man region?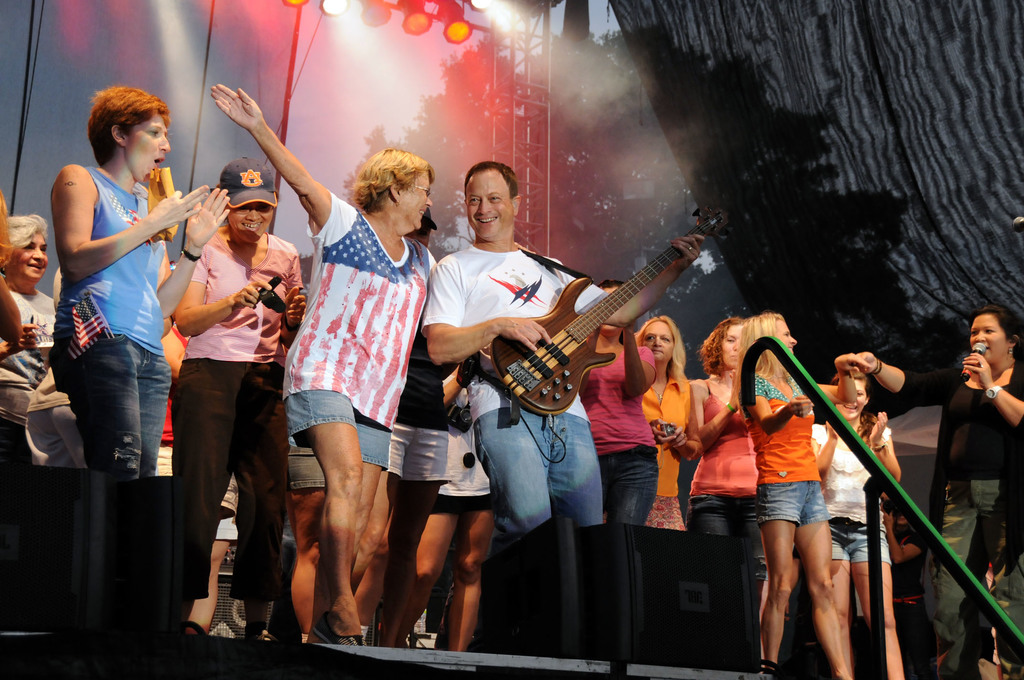
box(420, 160, 703, 527)
